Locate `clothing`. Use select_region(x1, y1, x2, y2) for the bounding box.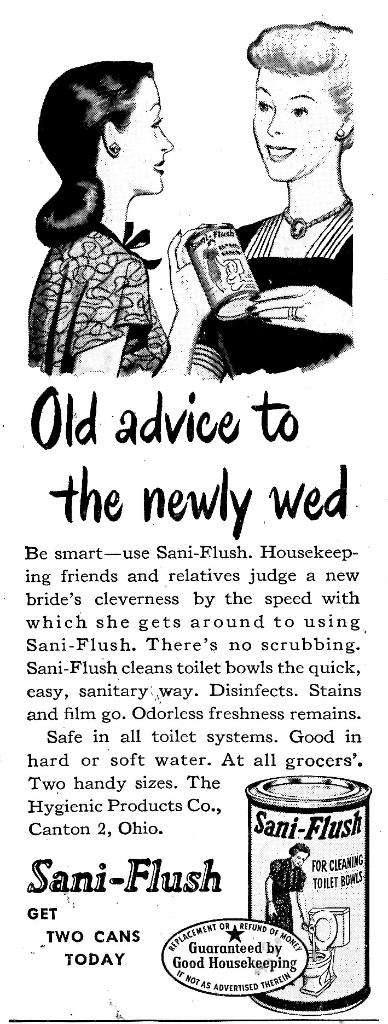
select_region(264, 858, 304, 930).
